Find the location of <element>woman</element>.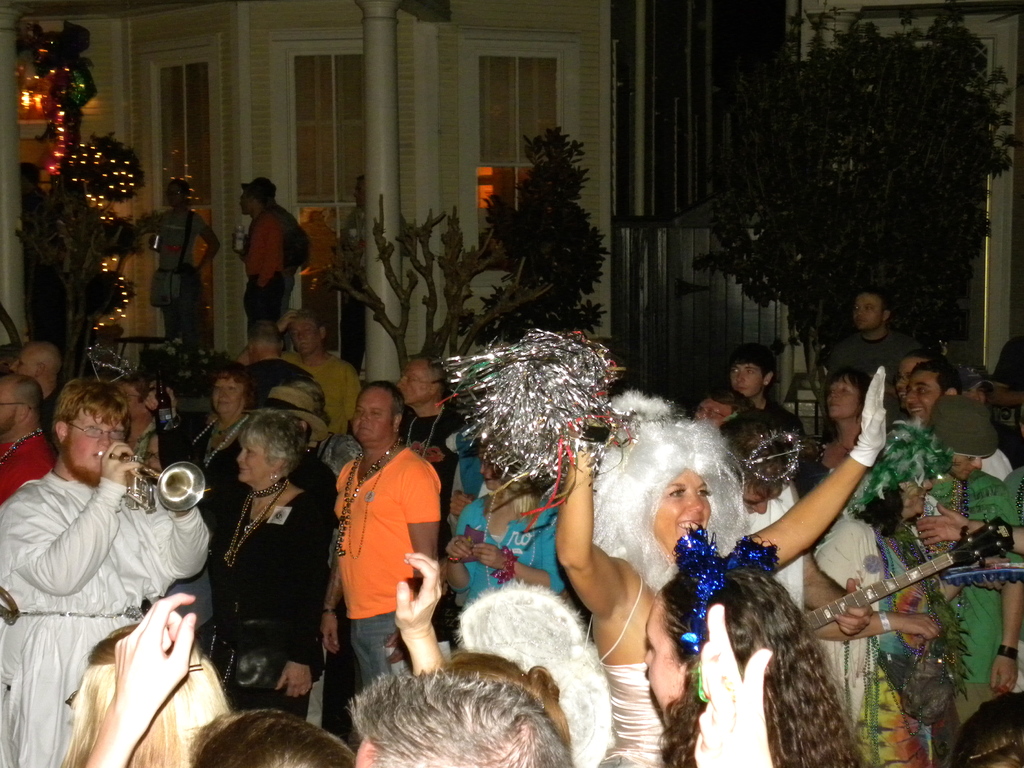
Location: locate(45, 637, 220, 767).
